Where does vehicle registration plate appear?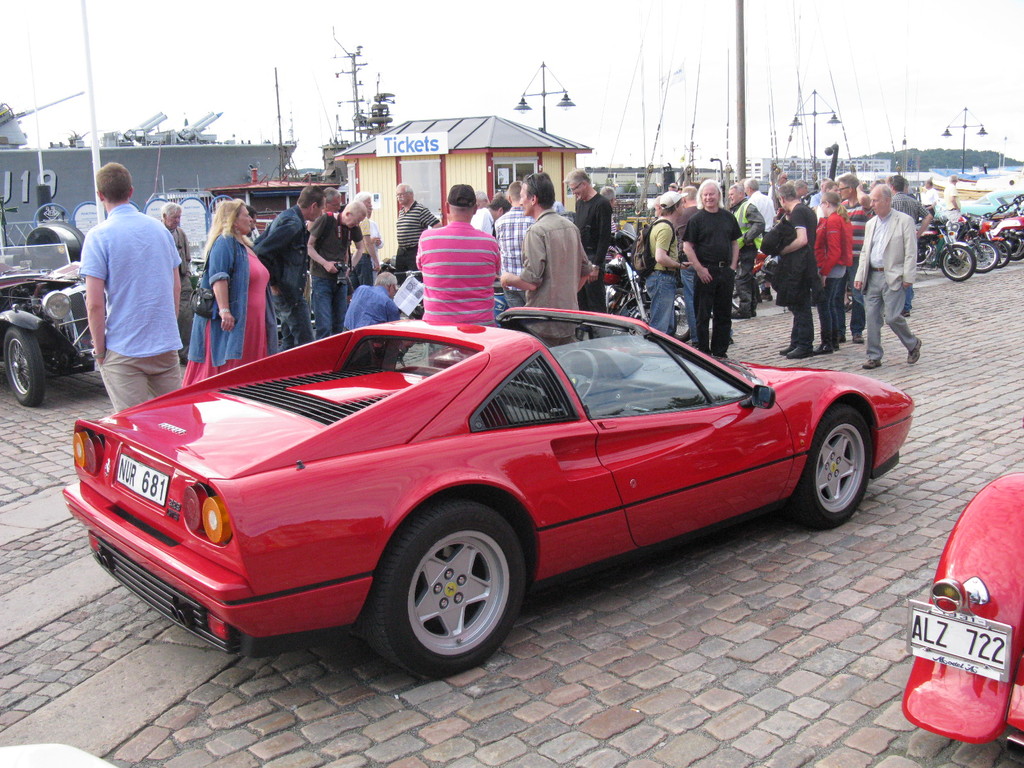
Appears at l=120, t=458, r=170, b=506.
